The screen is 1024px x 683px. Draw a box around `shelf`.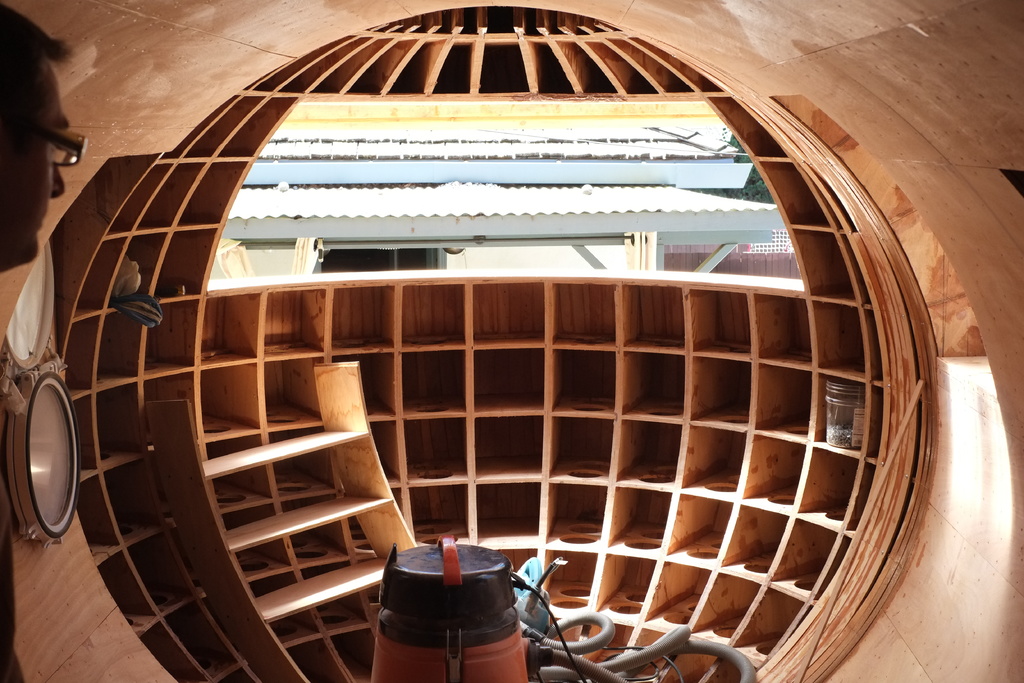
(left=609, top=34, right=698, bottom=94).
